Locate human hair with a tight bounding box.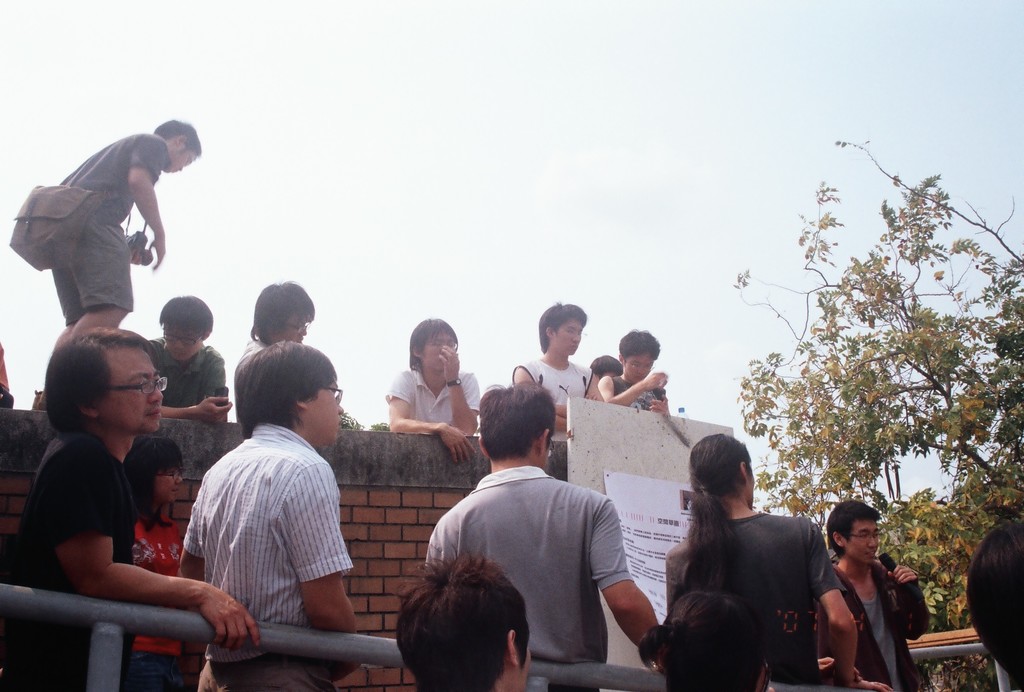
region(963, 519, 1023, 679).
